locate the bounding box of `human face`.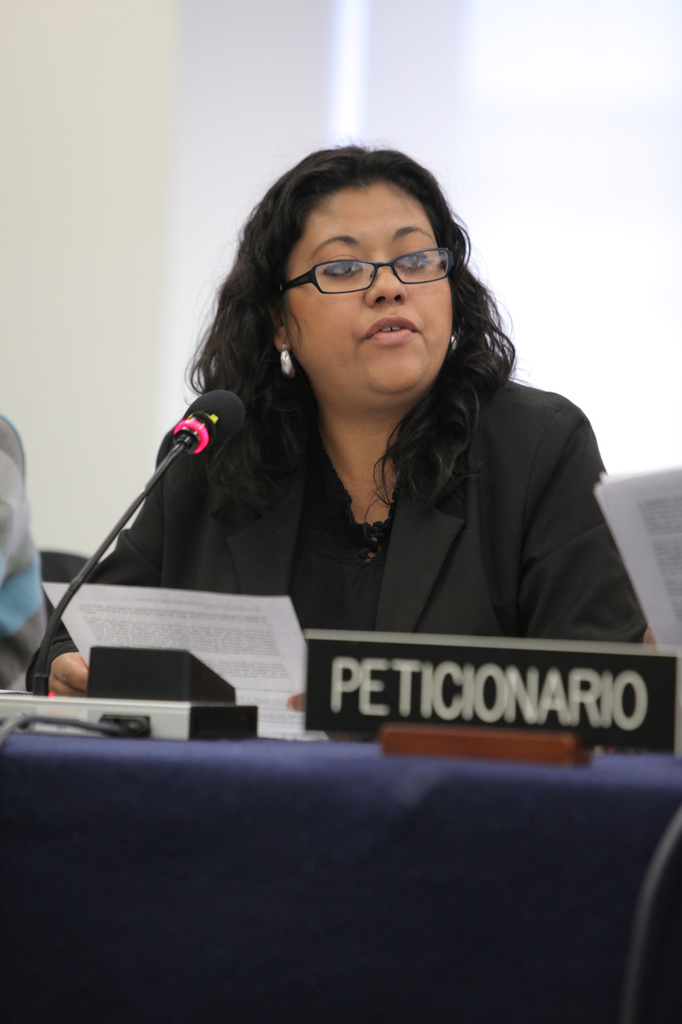
Bounding box: [284, 183, 455, 397].
